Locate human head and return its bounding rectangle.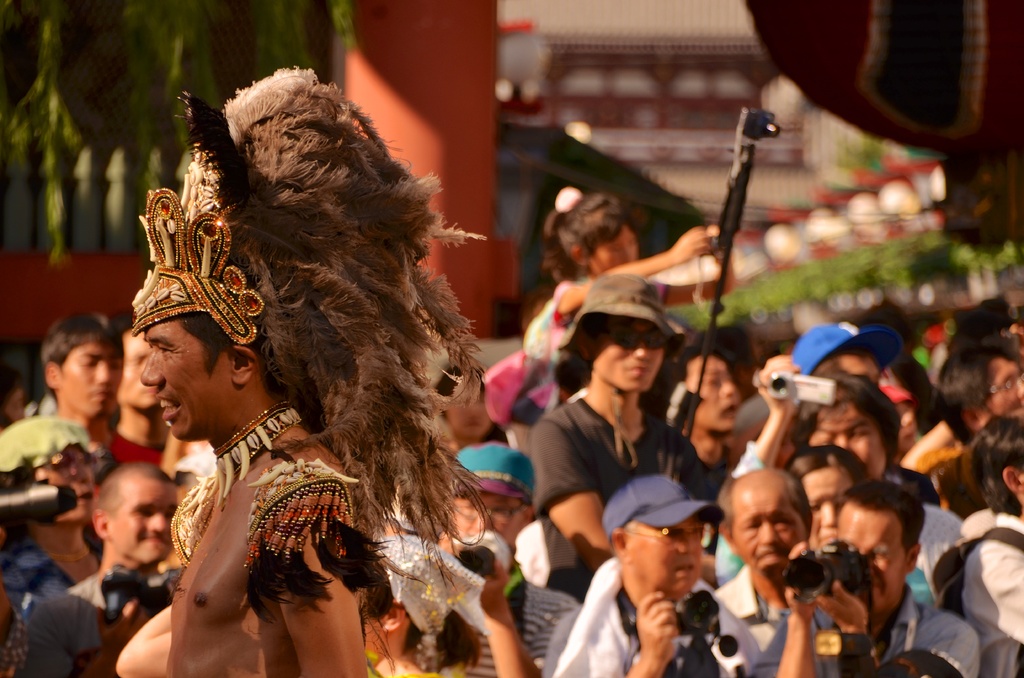
[left=785, top=449, right=871, bottom=553].
